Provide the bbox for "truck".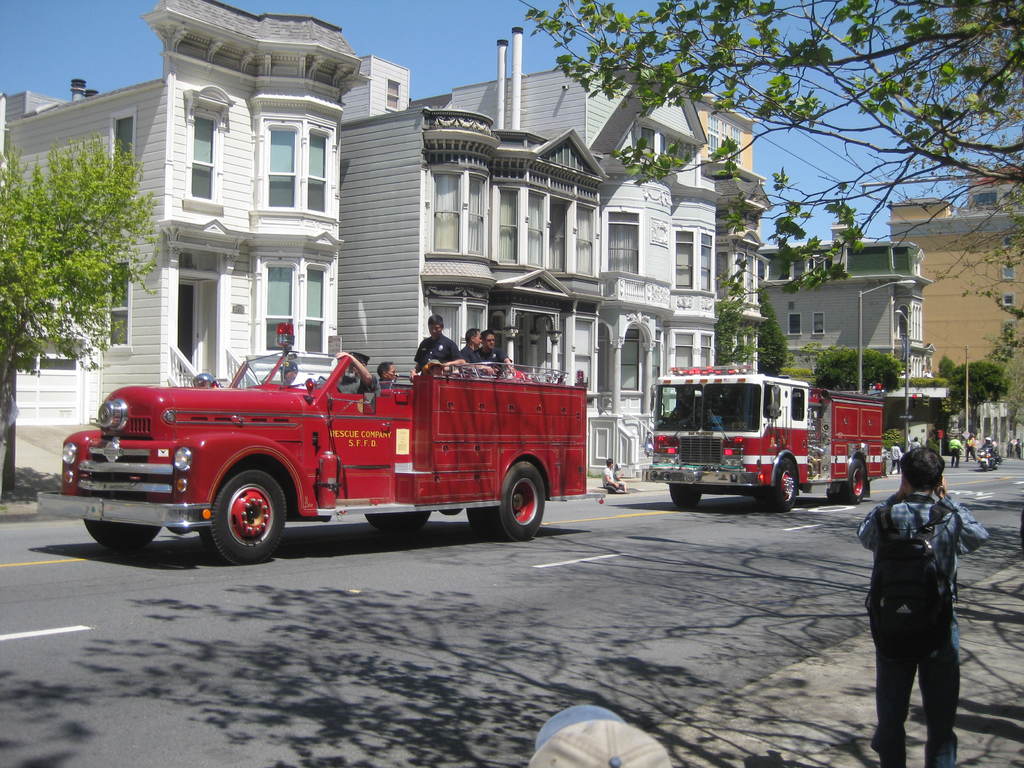
{"x1": 644, "y1": 367, "x2": 888, "y2": 511}.
